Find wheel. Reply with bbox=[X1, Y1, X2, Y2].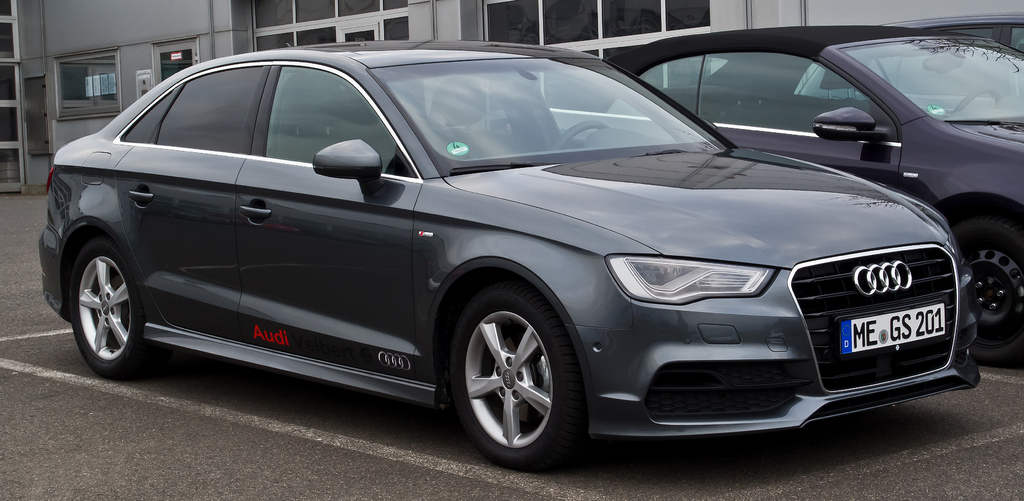
bbox=[442, 286, 582, 459].
